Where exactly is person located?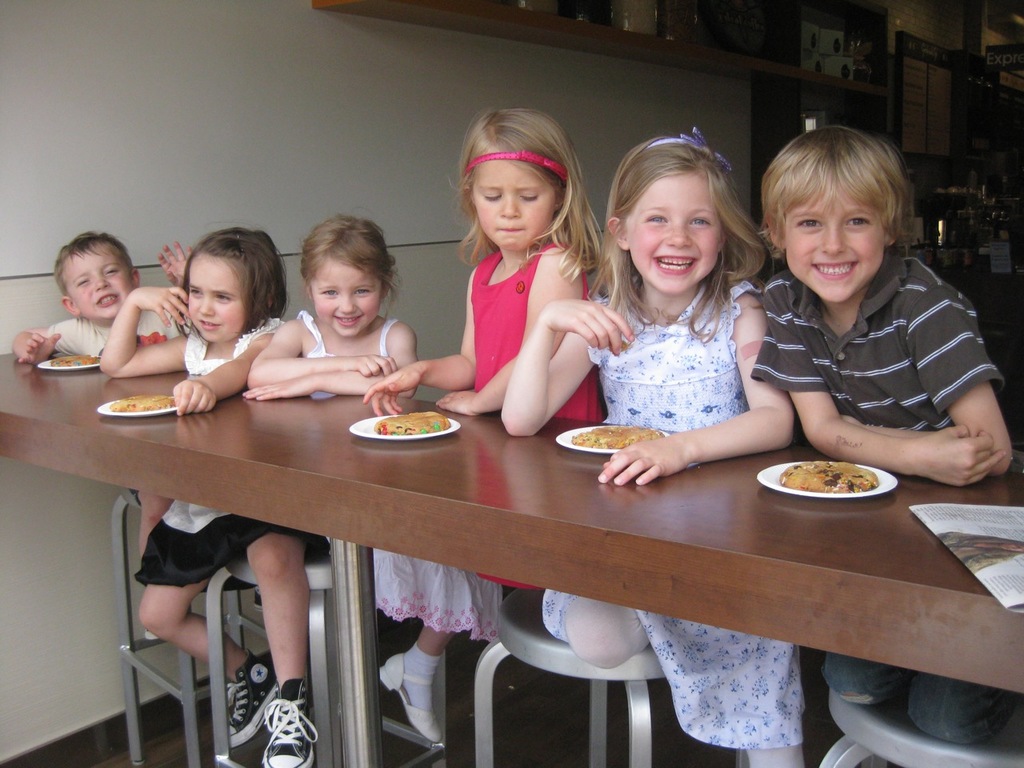
Its bounding box is Rect(499, 127, 802, 767).
